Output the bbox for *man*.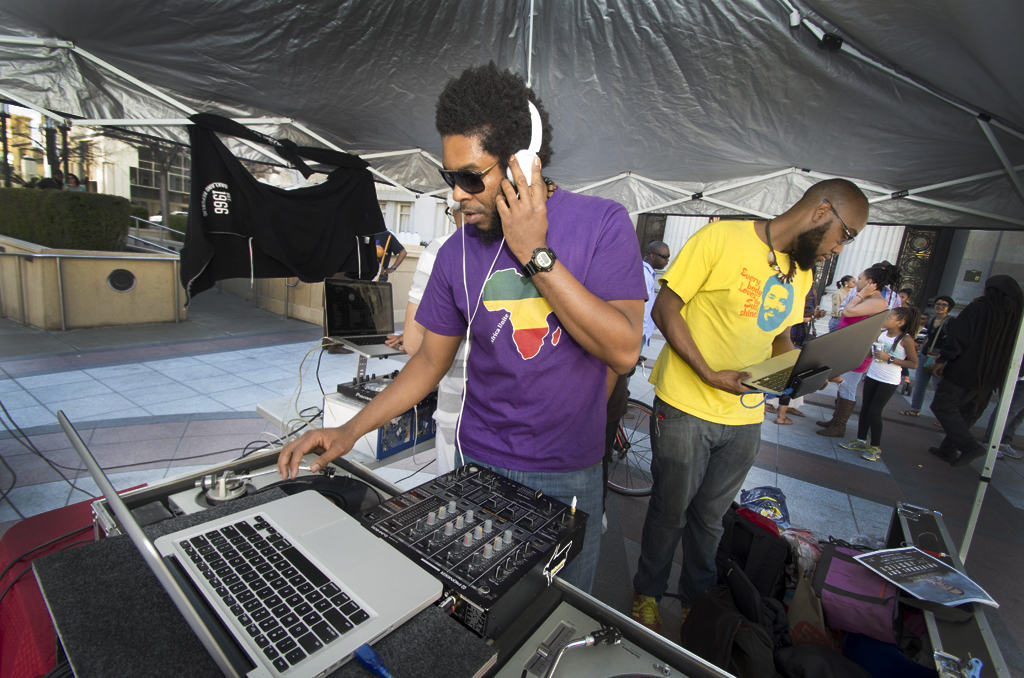
detection(280, 58, 651, 587).
